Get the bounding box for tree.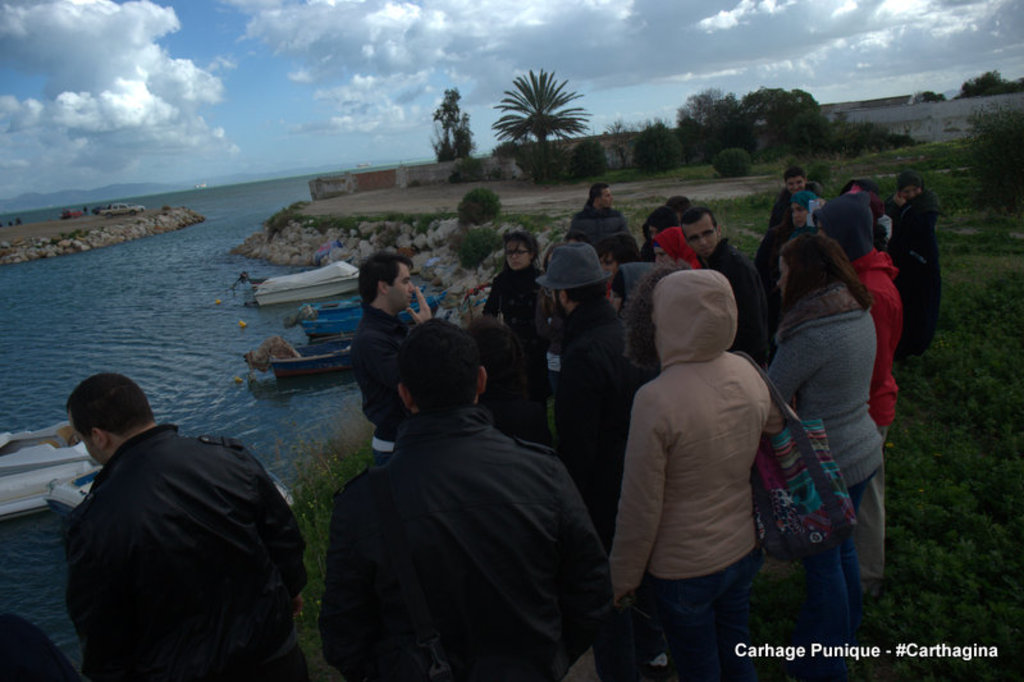
locate(425, 88, 476, 159).
